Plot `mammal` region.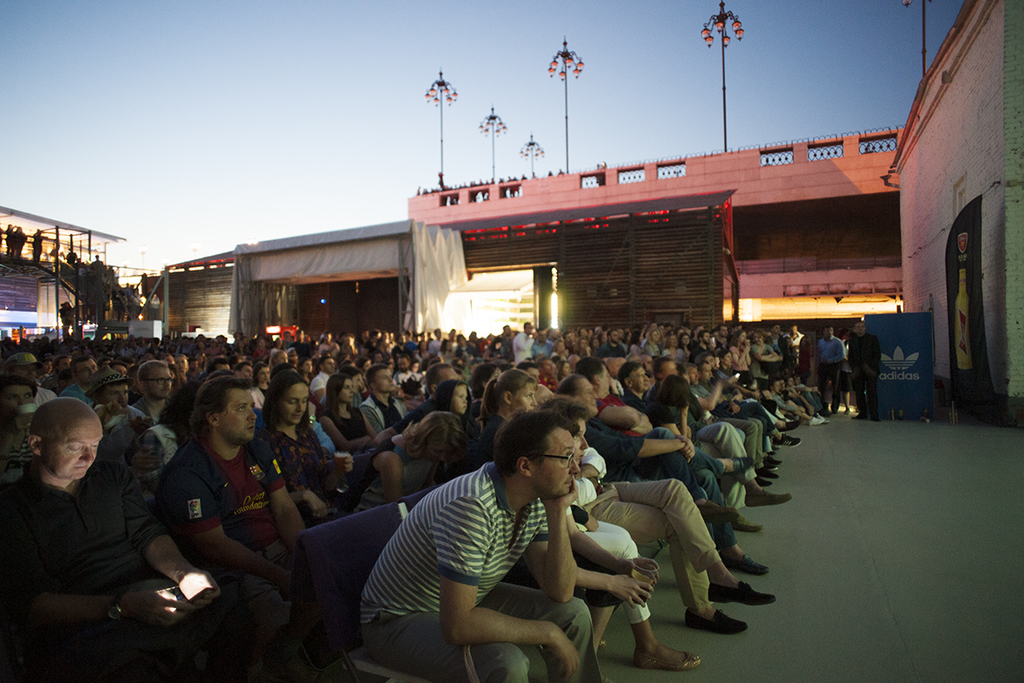
Plotted at x1=91, y1=251, x2=102, y2=282.
